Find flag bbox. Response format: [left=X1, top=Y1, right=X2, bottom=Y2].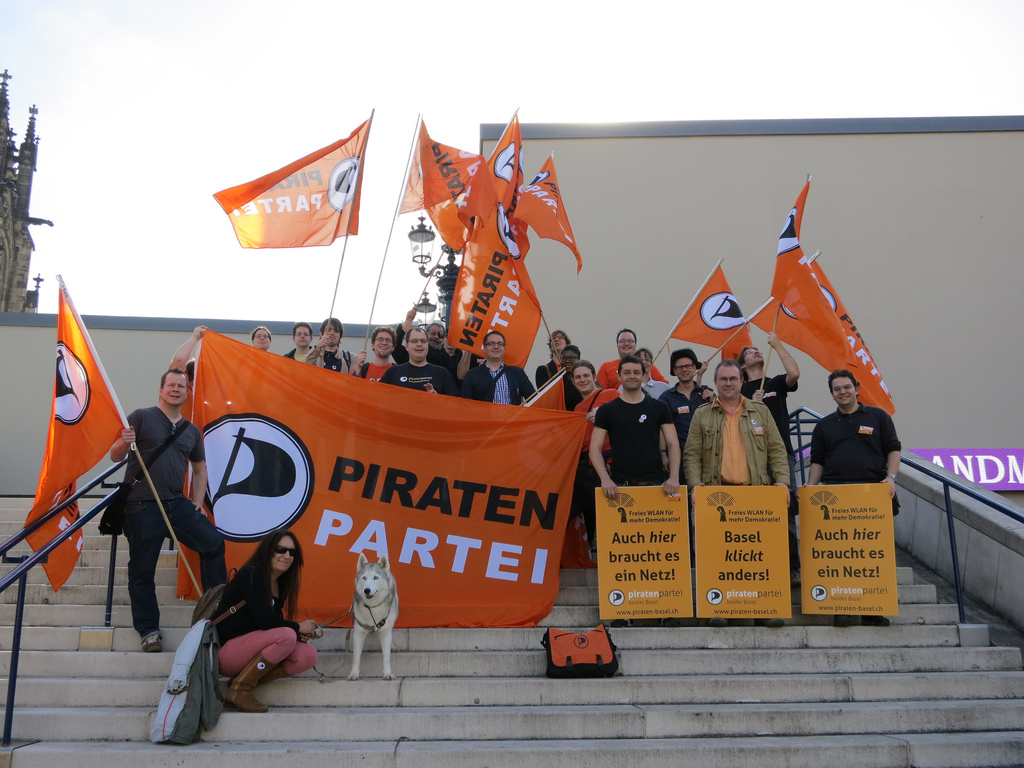
[left=754, top=249, right=890, bottom=413].
